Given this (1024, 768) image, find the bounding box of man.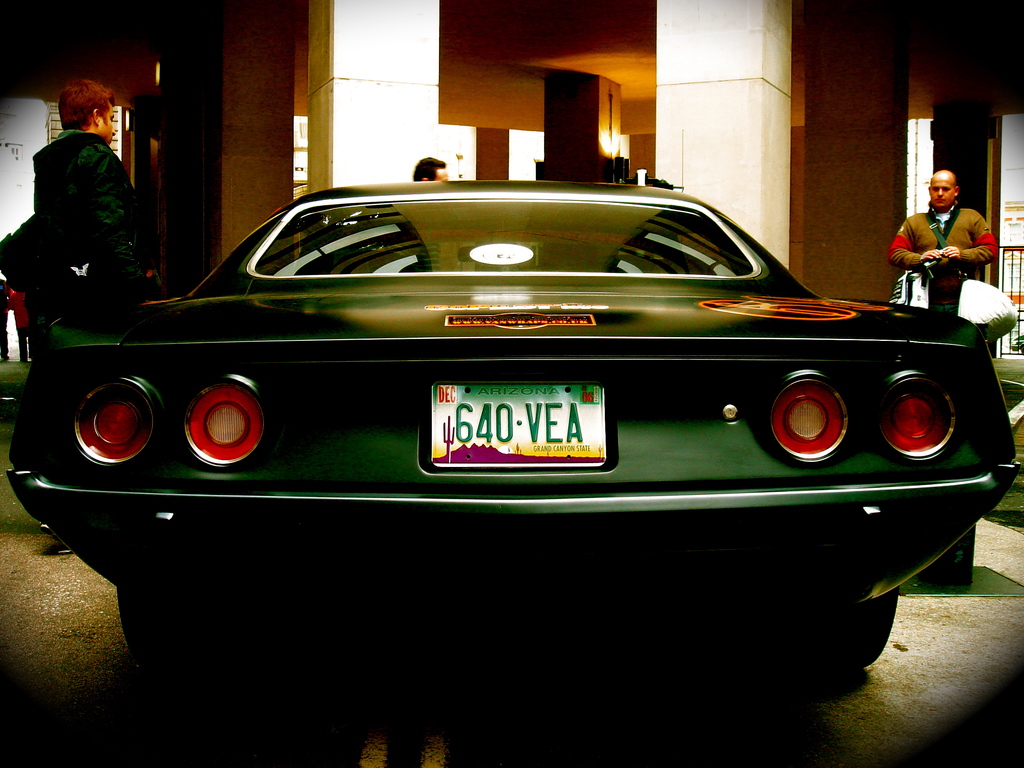
[left=412, top=154, right=447, bottom=185].
